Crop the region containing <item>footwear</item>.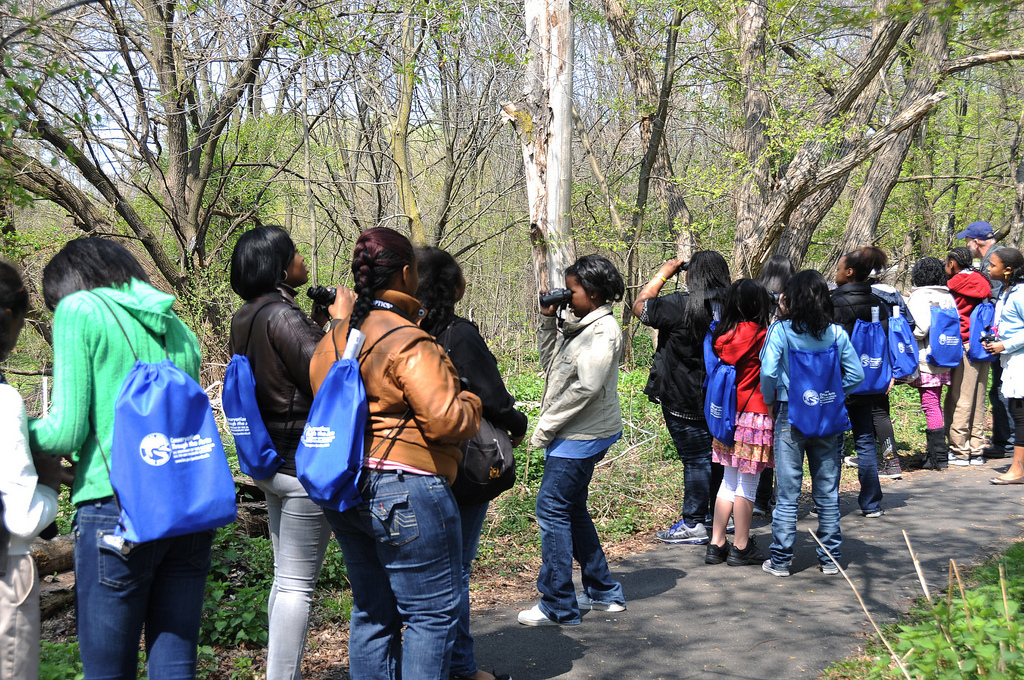
Crop region: x1=512 y1=607 x2=564 y2=632.
